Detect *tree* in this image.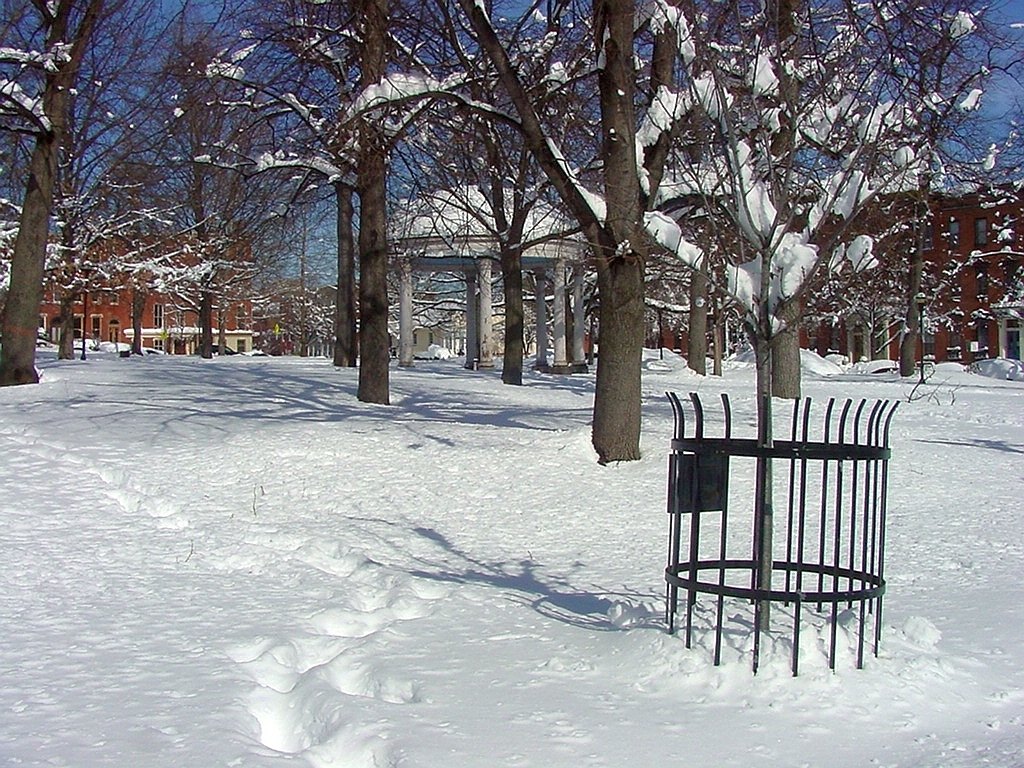
Detection: 0 0 105 389.
